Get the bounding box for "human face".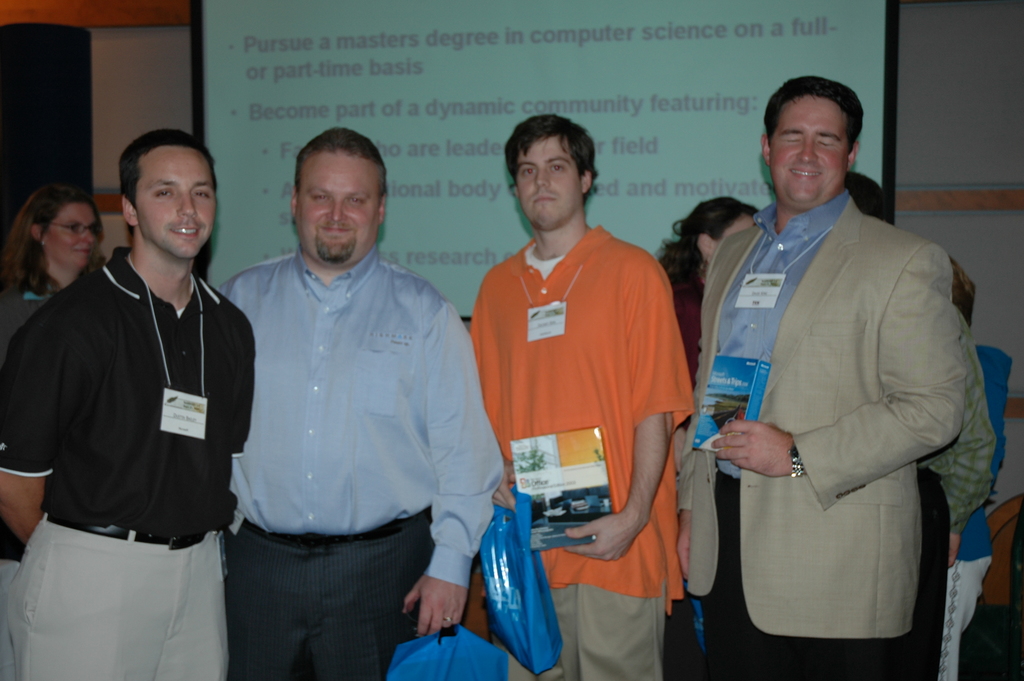
(296, 152, 383, 261).
